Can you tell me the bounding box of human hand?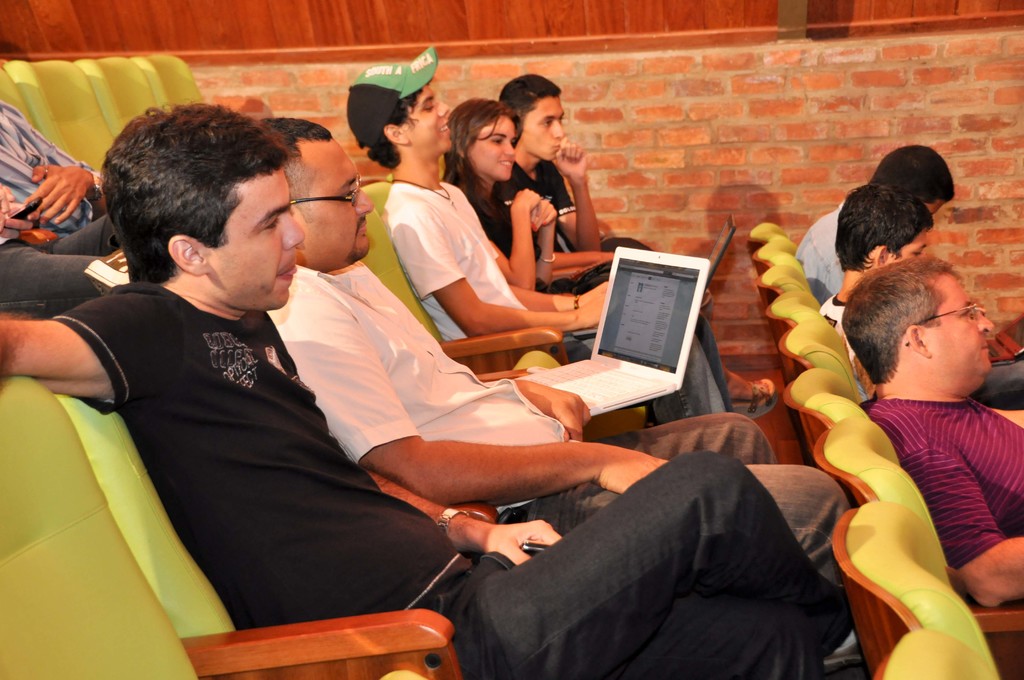
(552,140,588,180).
